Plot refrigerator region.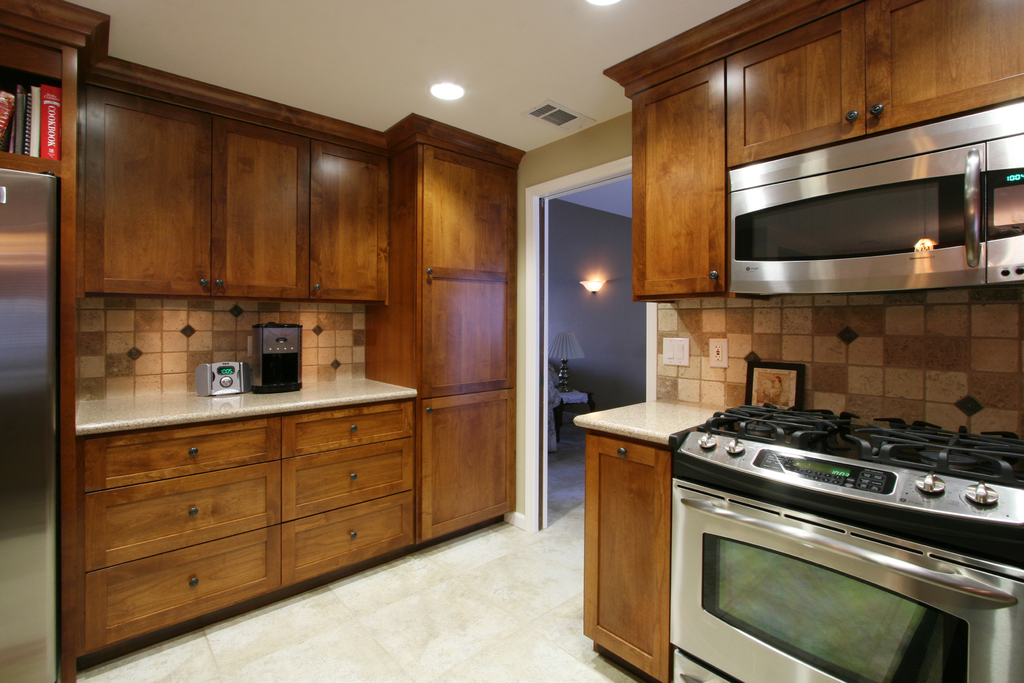
Plotted at [x1=0, y1=165, x2=60, y2=682].
